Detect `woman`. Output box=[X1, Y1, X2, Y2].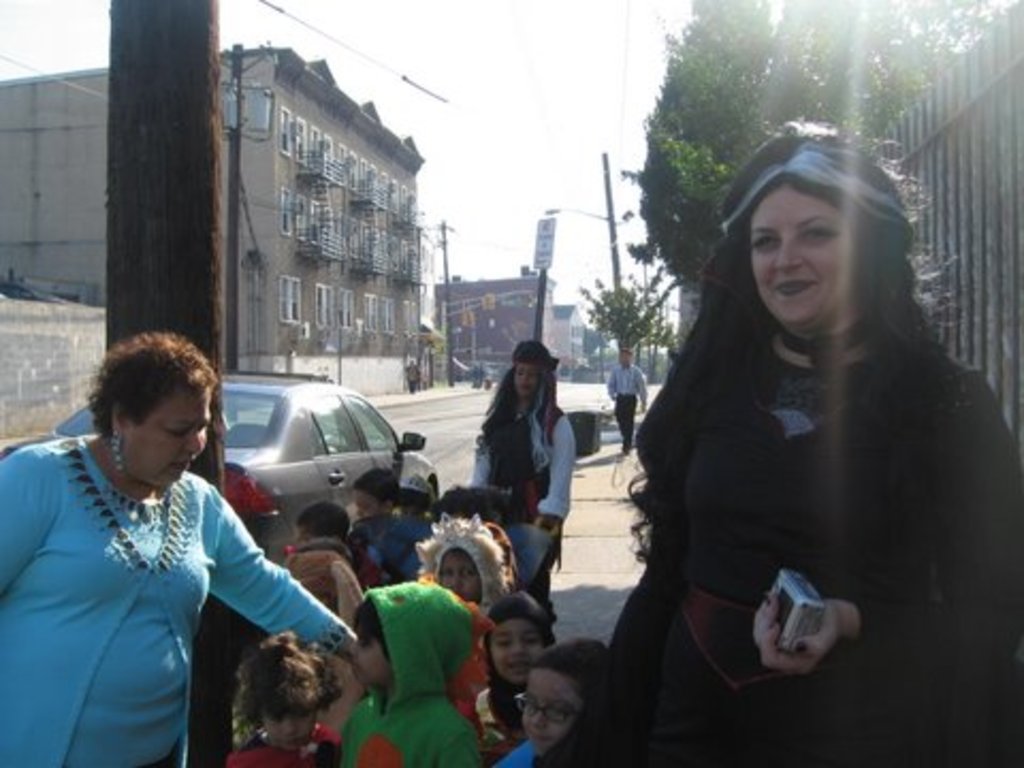
box=[0, 329, 361, 766].
